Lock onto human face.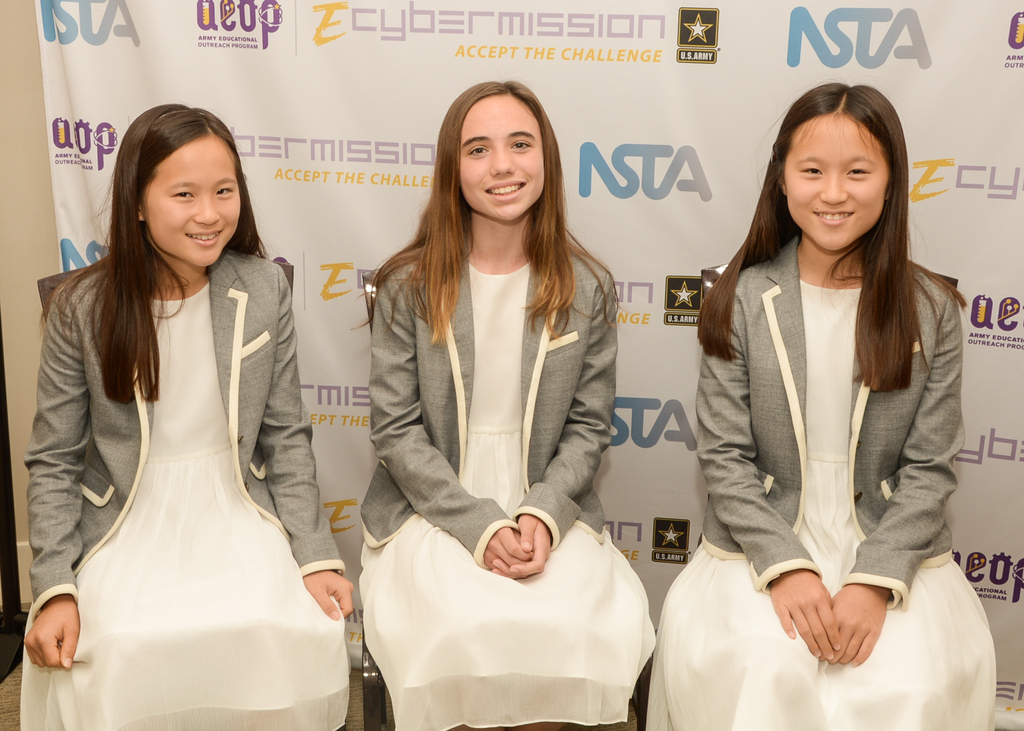
Locked: <box>785,109,890,251</box>.
